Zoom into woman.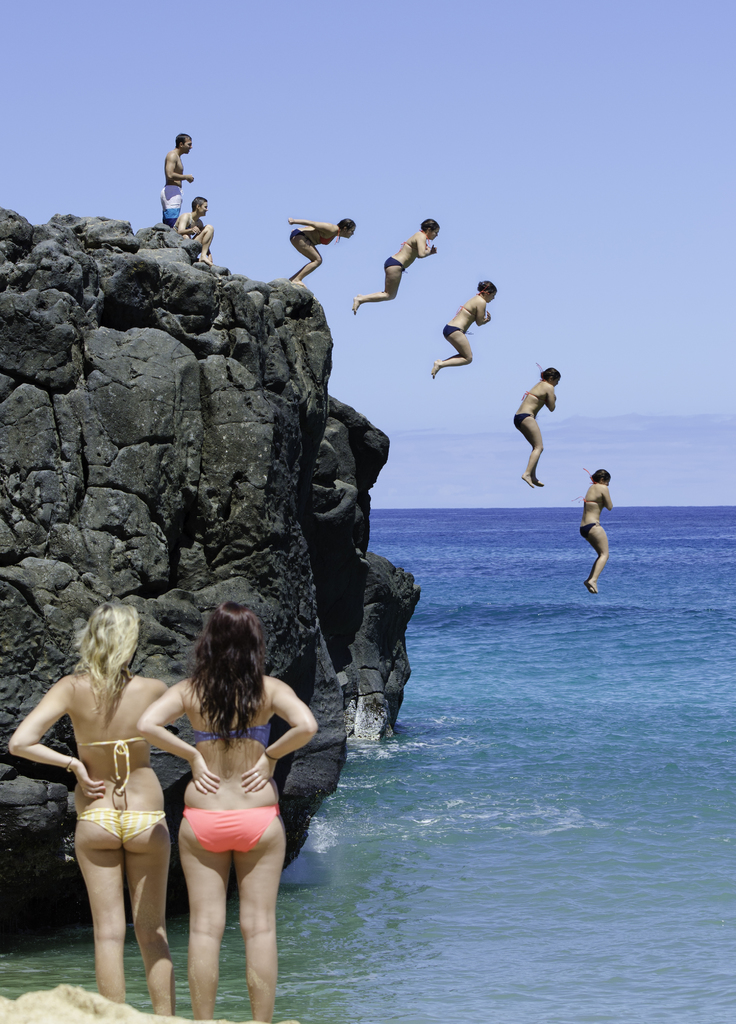
Zoom target: detection(28, 605, 190, 992).
